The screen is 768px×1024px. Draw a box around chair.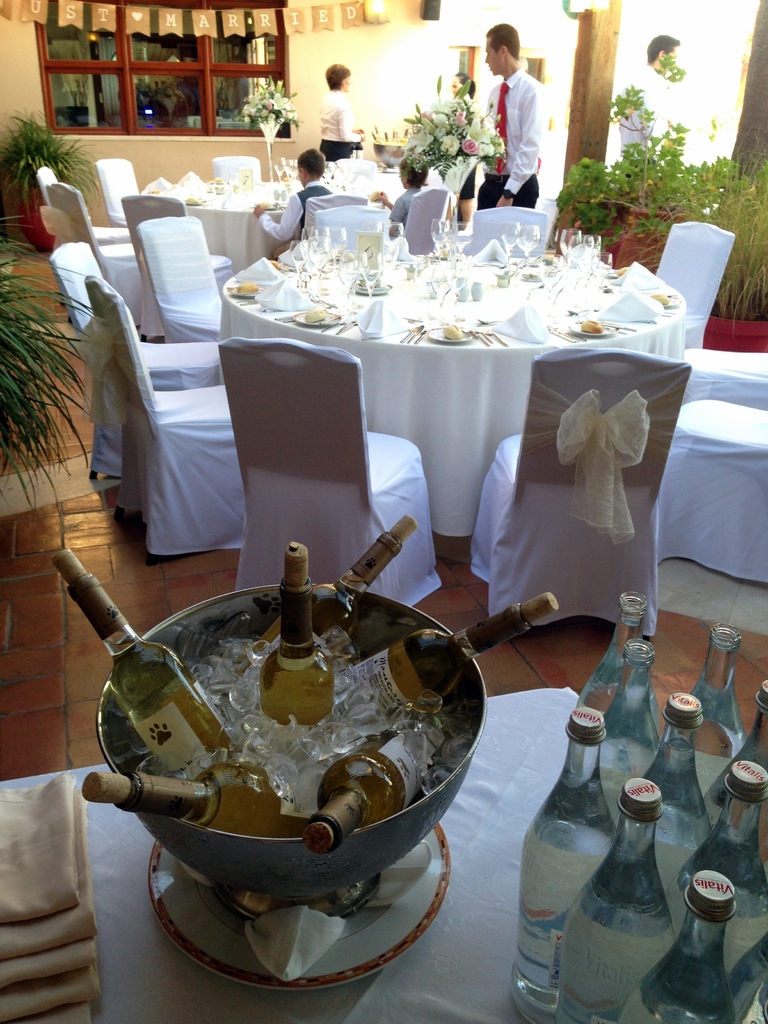
(86, 277, 247, 554).
